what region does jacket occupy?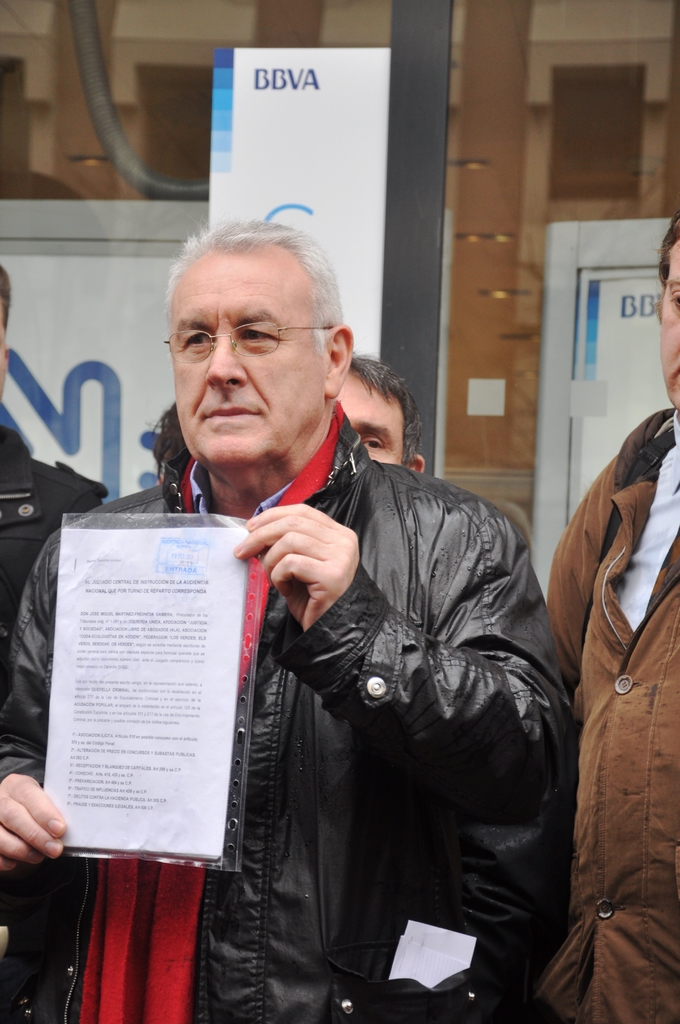
8 405 588 1023.
